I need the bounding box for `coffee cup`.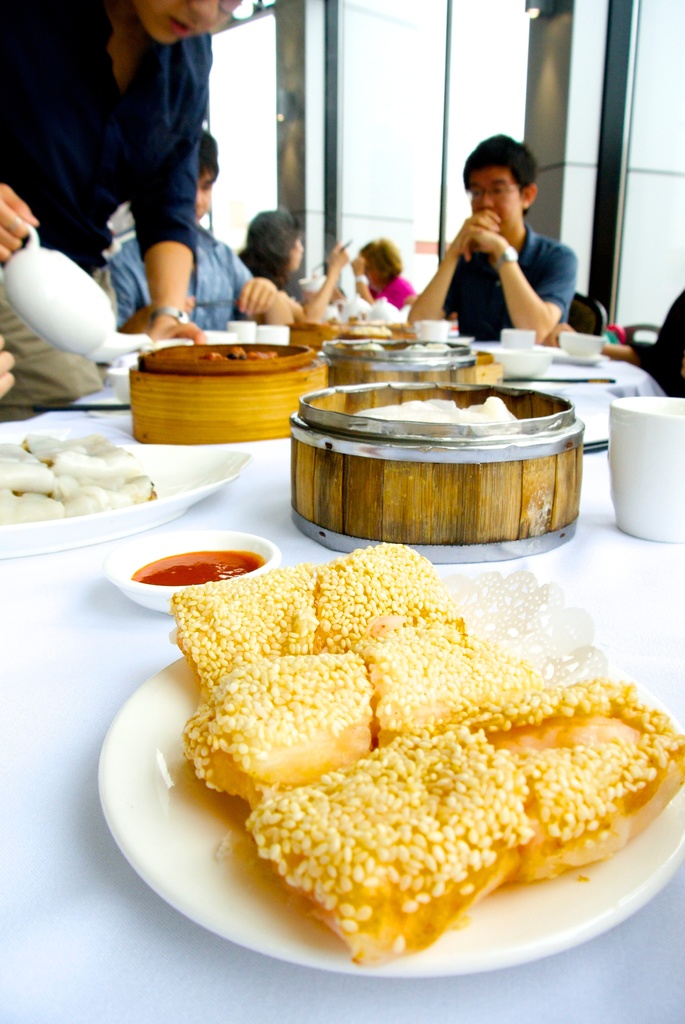
Here it is: x1=118, y1=351, x2=139, y2=367.
